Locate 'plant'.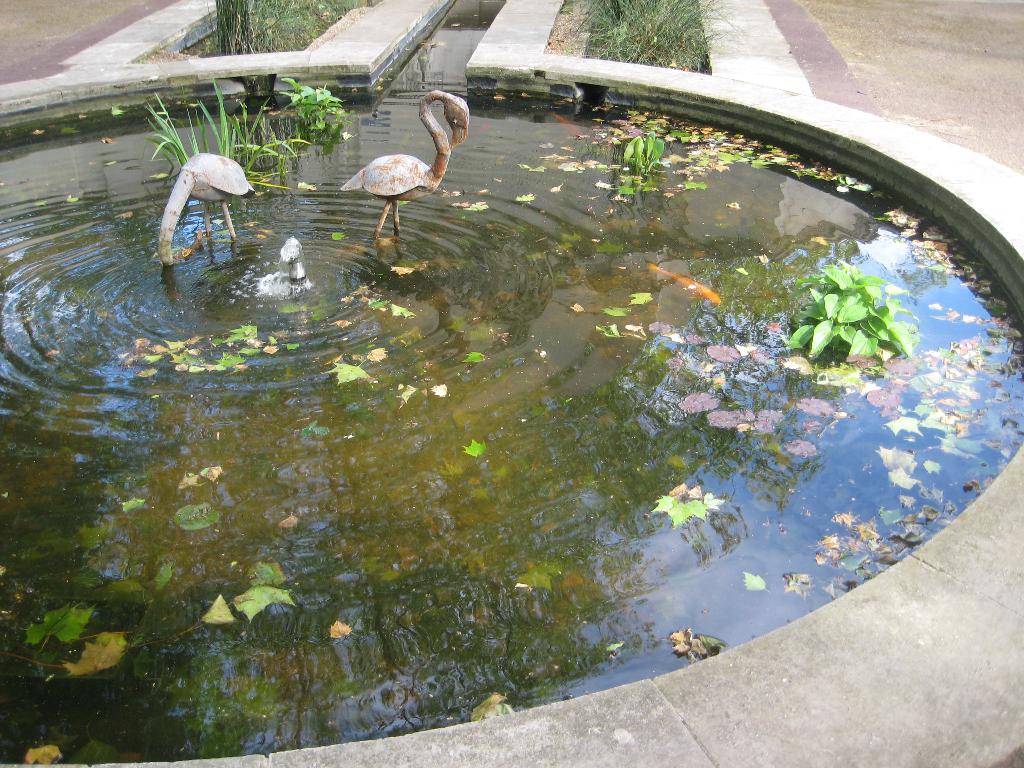
Bounding box: (275, 69, 356, 145).
